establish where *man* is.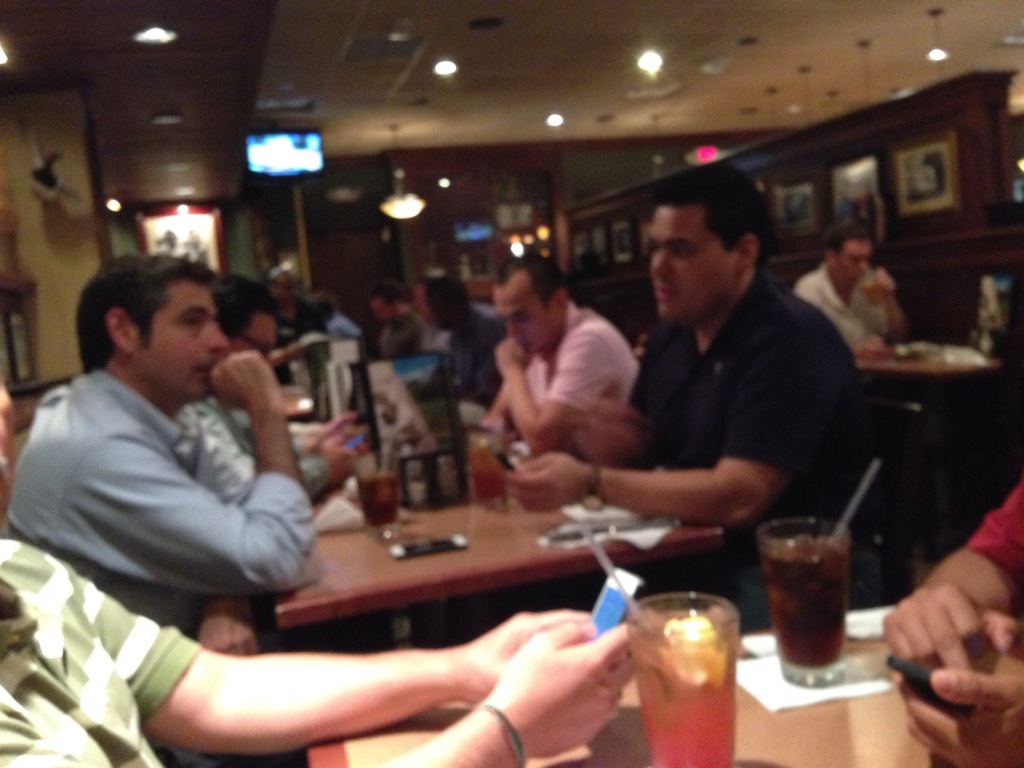
Established at region(0, 254, 318, 759).
